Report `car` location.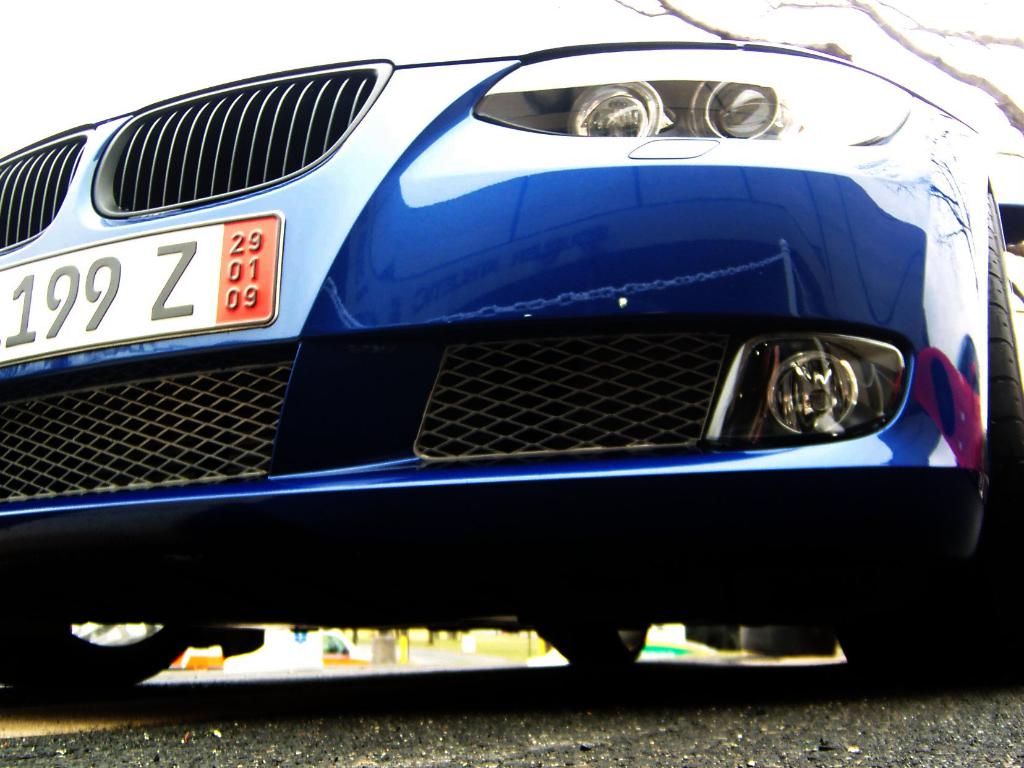
Report: pyautogui.locateOnScreen(533, 625, 692, 663).
